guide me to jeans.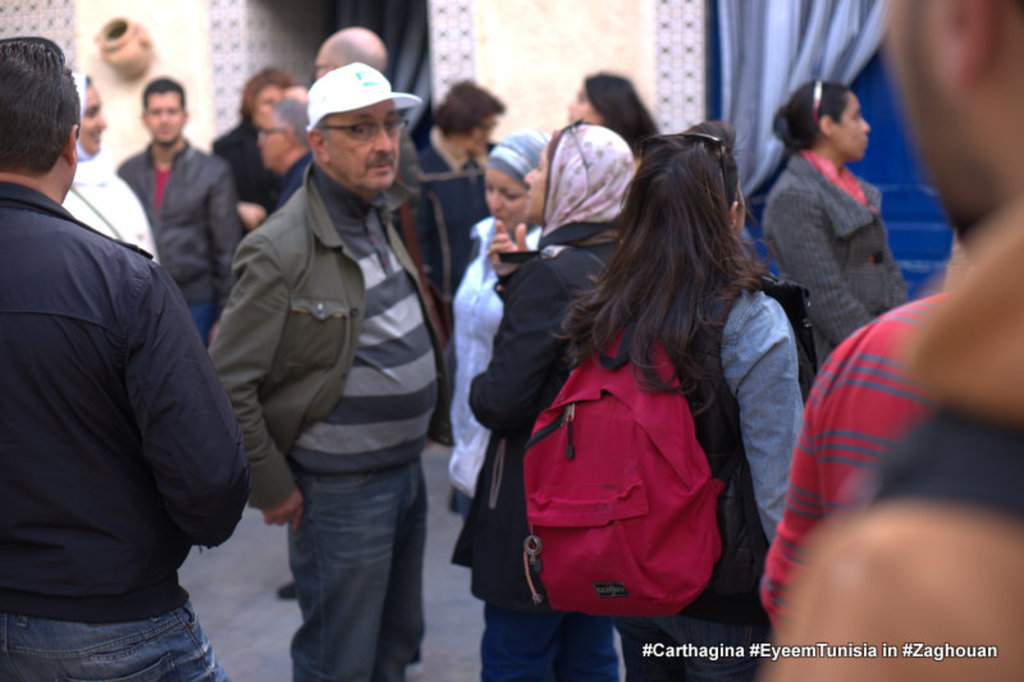
Guidance: (723,285,808,540).
